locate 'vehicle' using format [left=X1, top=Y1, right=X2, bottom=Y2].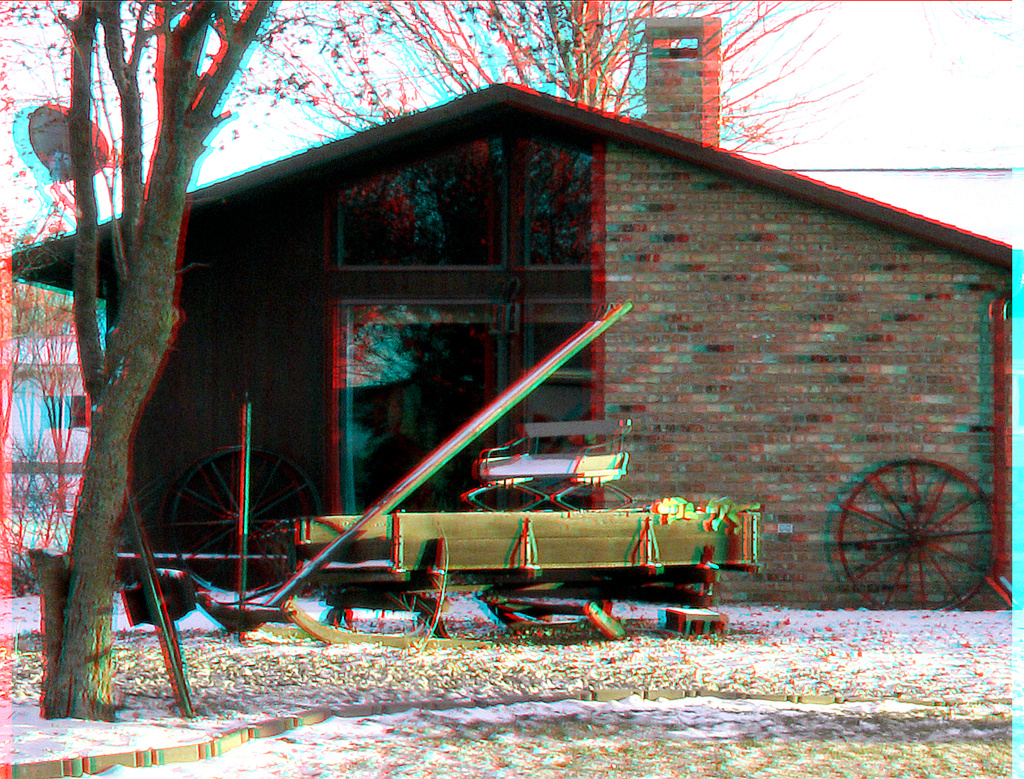
[left=204, top=400, right=762, bottom=623].
